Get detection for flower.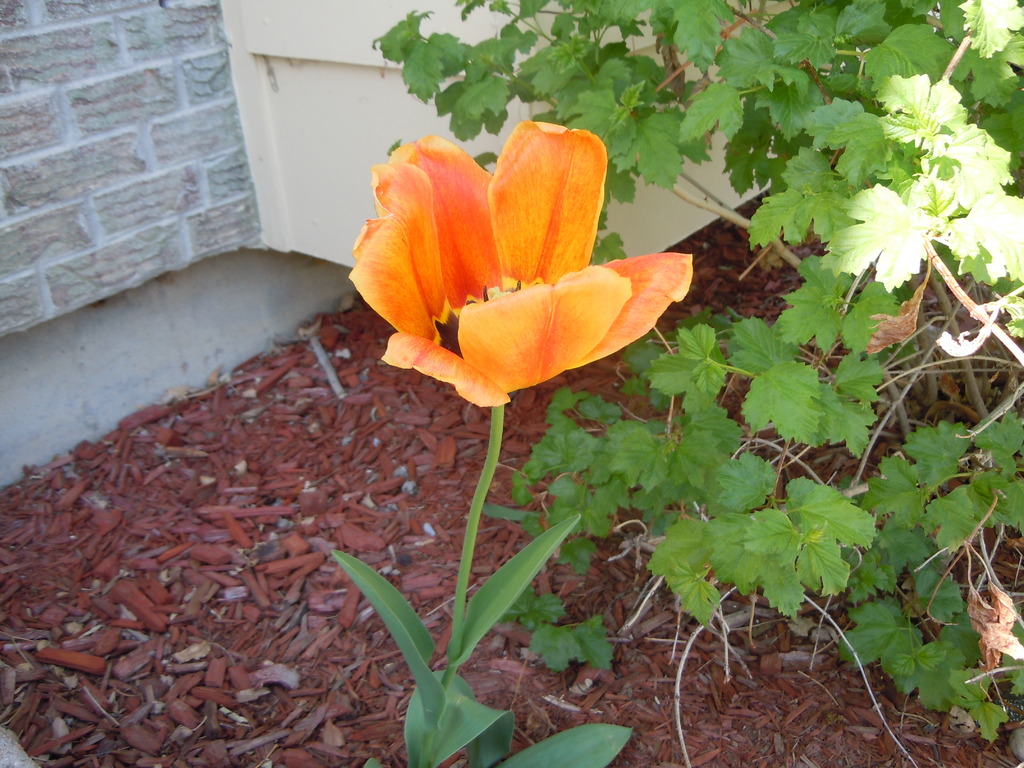
Detection: 343/109/704/415.
